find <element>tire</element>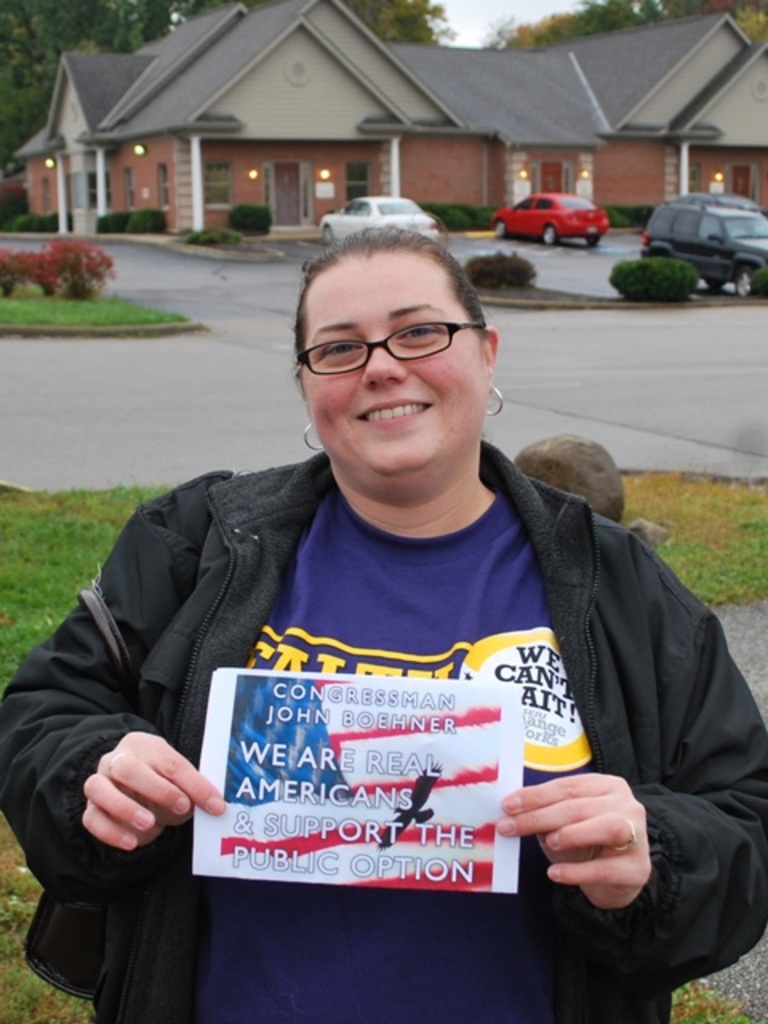
491/221/510/240
